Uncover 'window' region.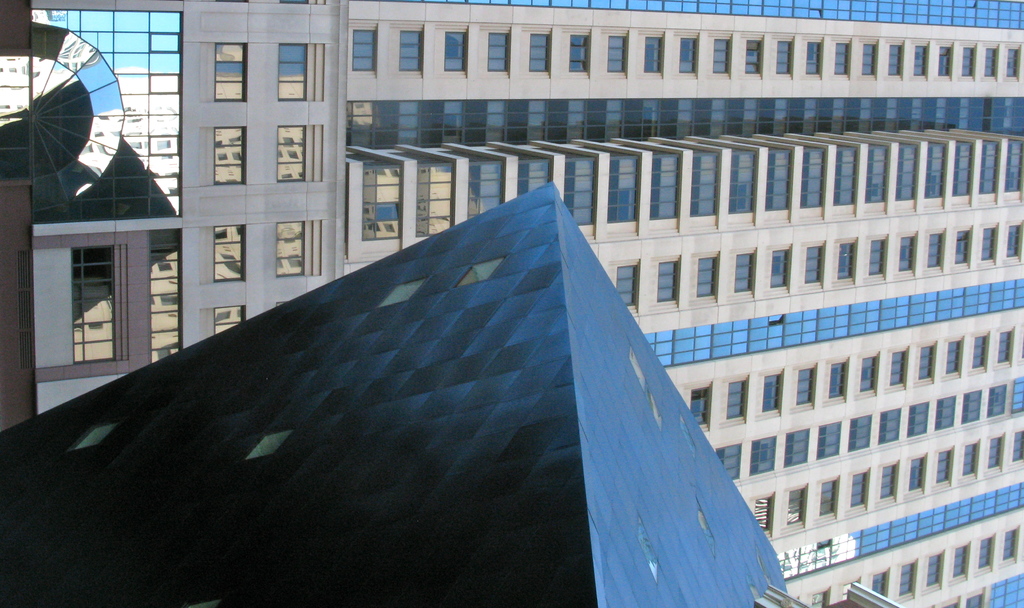
Uncovered: Rect(710, 37, 731, 72).
